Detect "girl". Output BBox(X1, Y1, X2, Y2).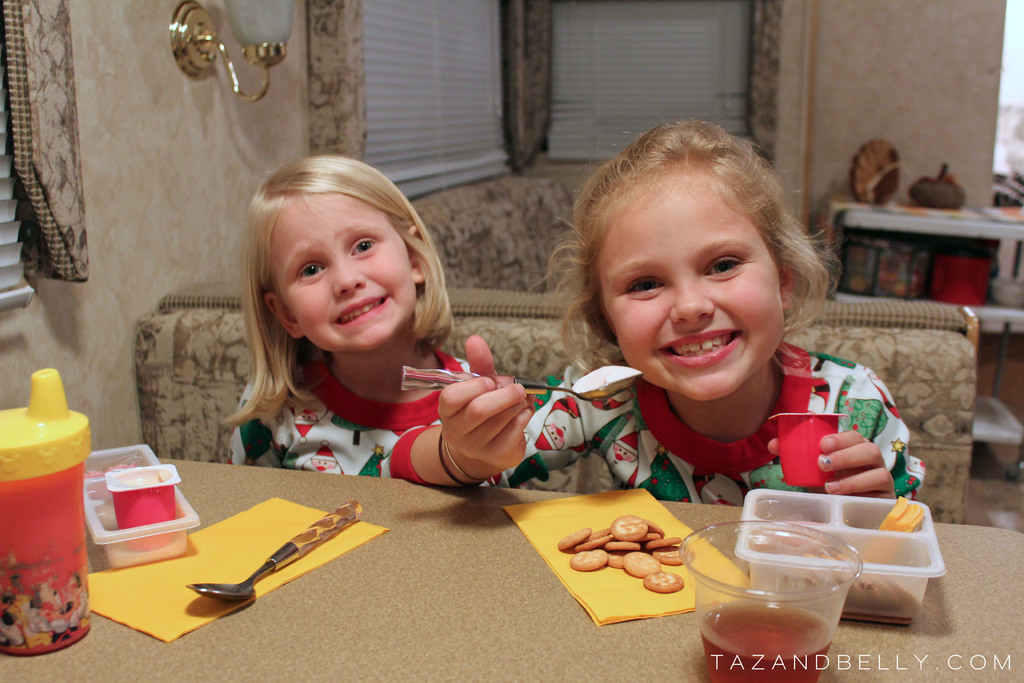
BBox(389, 124, 914, 497).
